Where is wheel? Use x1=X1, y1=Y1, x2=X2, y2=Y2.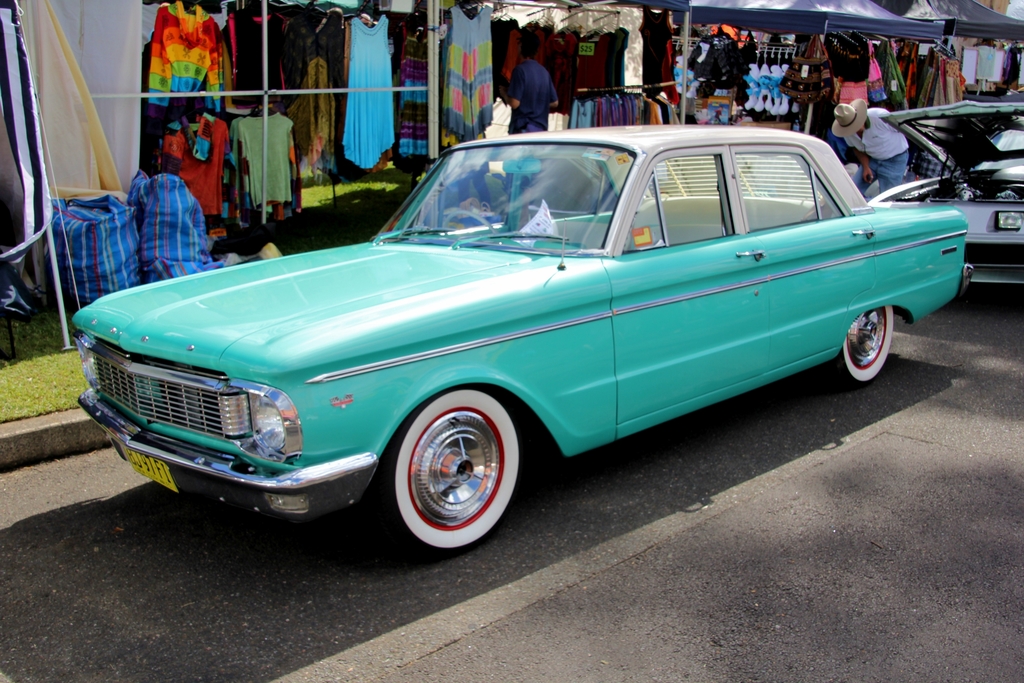
x1=376, y1=382, x2=521, y2=557.
